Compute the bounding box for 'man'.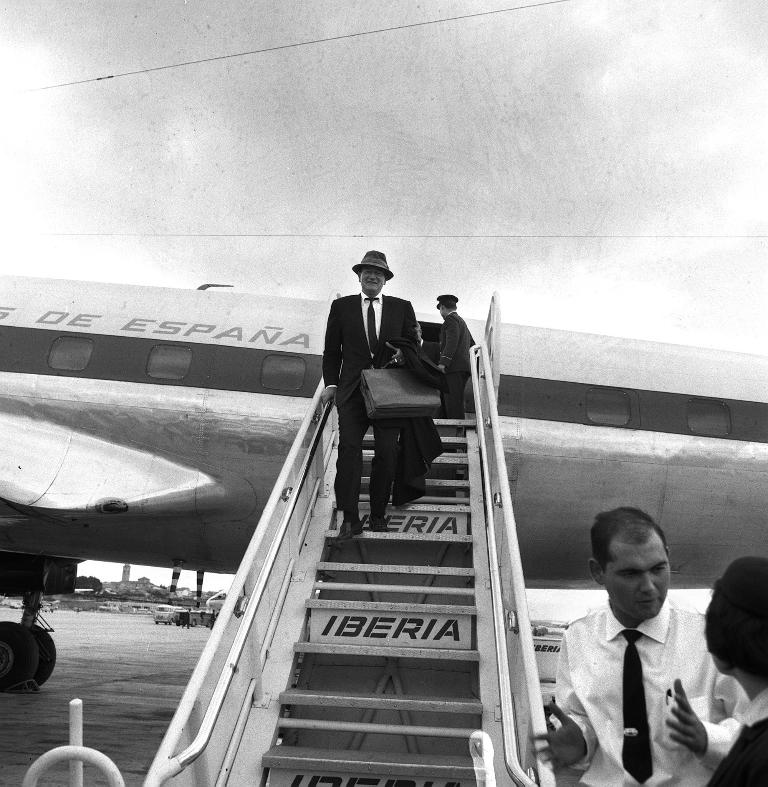
x1=435, y1=294, x2=473, y2=431.
